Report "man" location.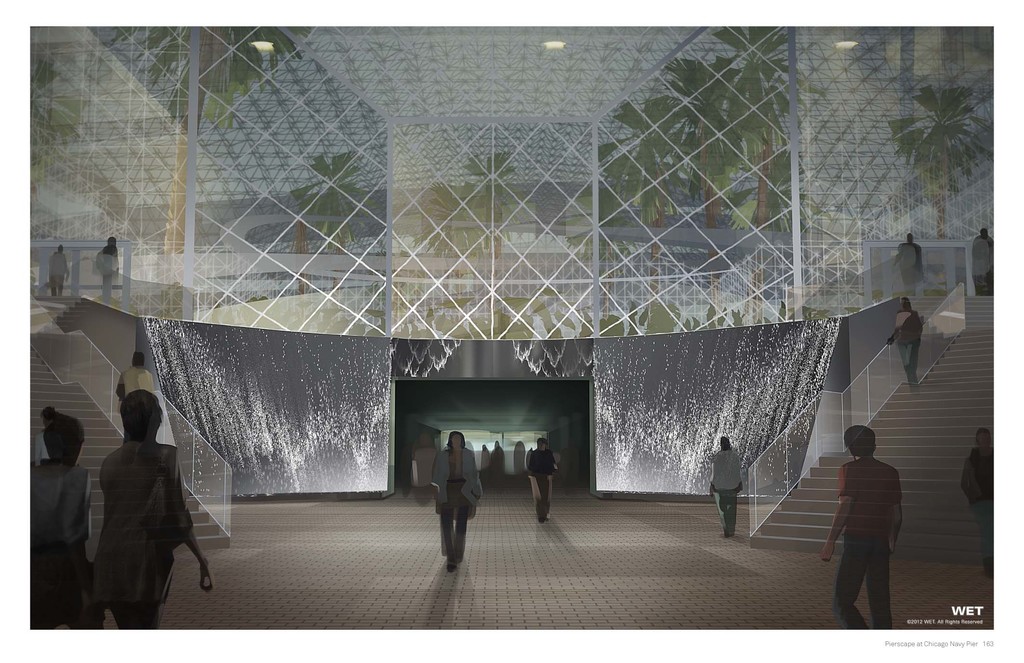
Report: Rect(826, 423, 911, 631).
